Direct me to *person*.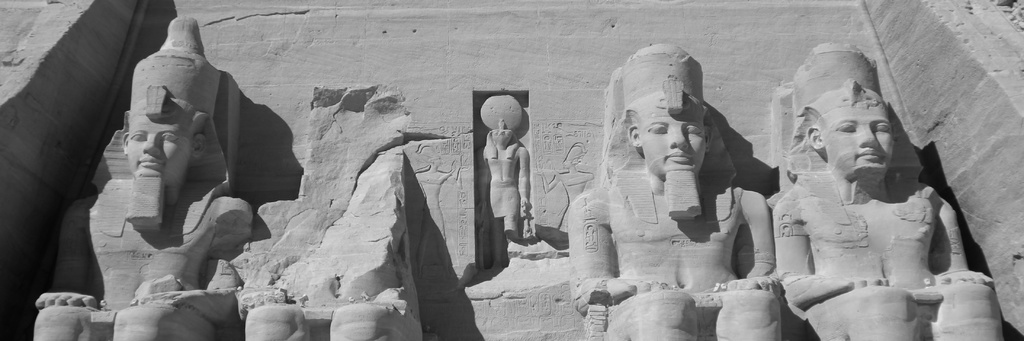
Direction: crop(480, 79, 540, 266).
